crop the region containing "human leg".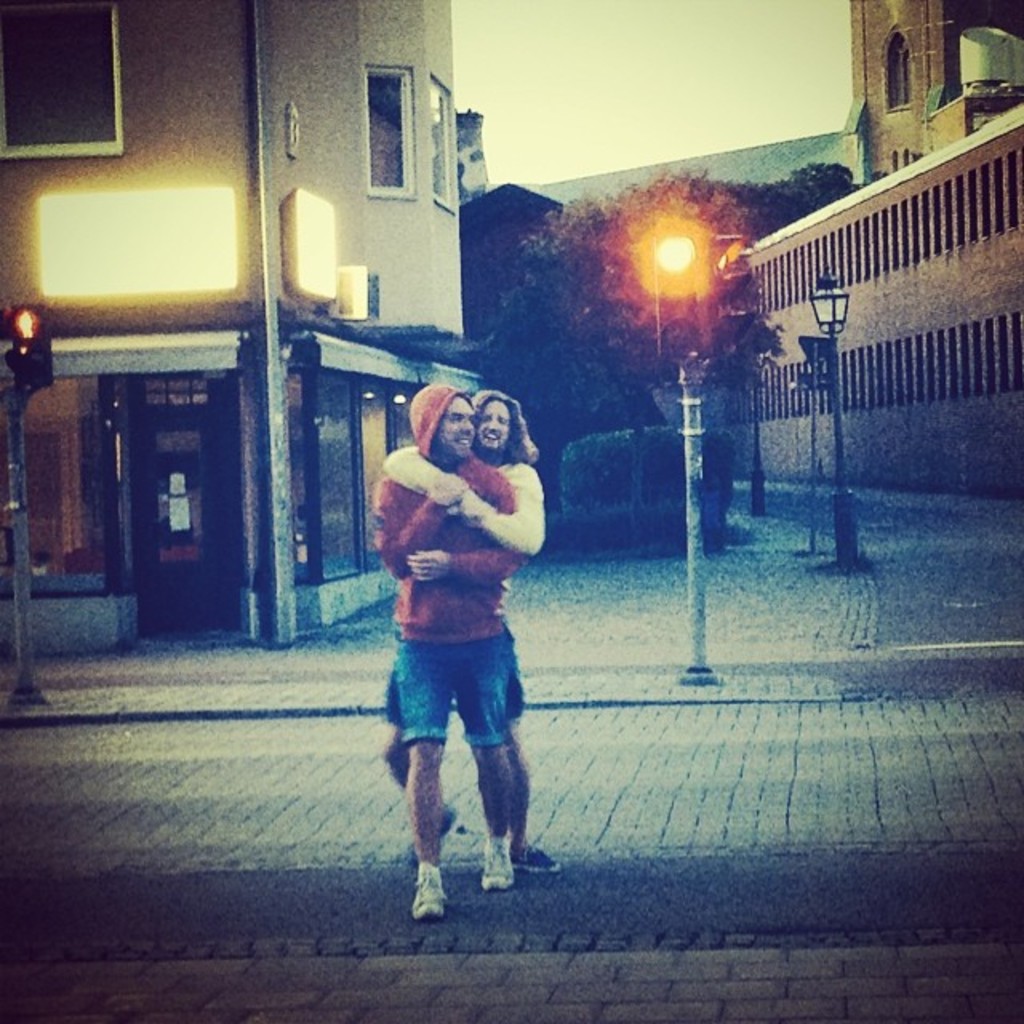
Crop region: crop(390, 624, 458, 925).
